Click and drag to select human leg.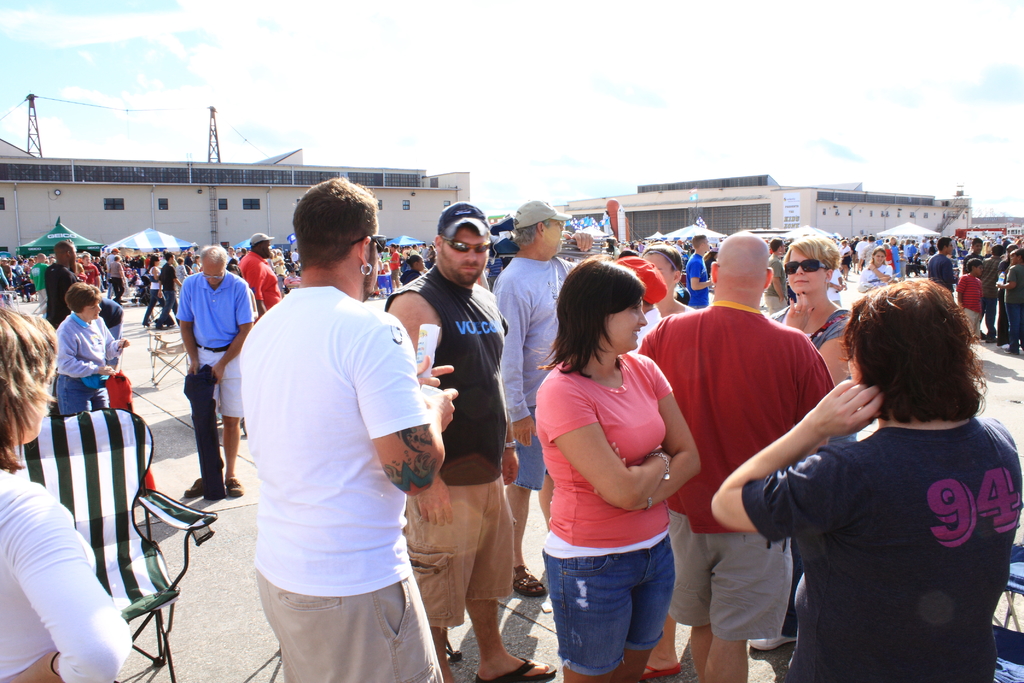
Selection: [692, 618, 749, 678].
